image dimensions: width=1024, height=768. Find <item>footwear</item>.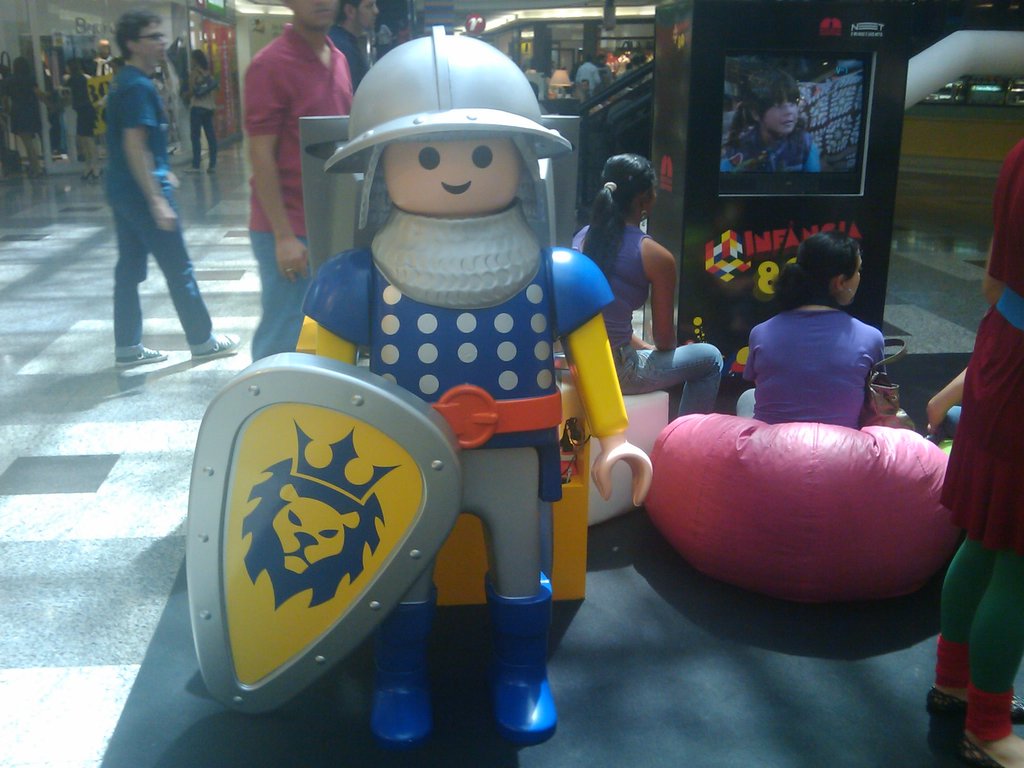
BBox(191, 325, 247, 357).
